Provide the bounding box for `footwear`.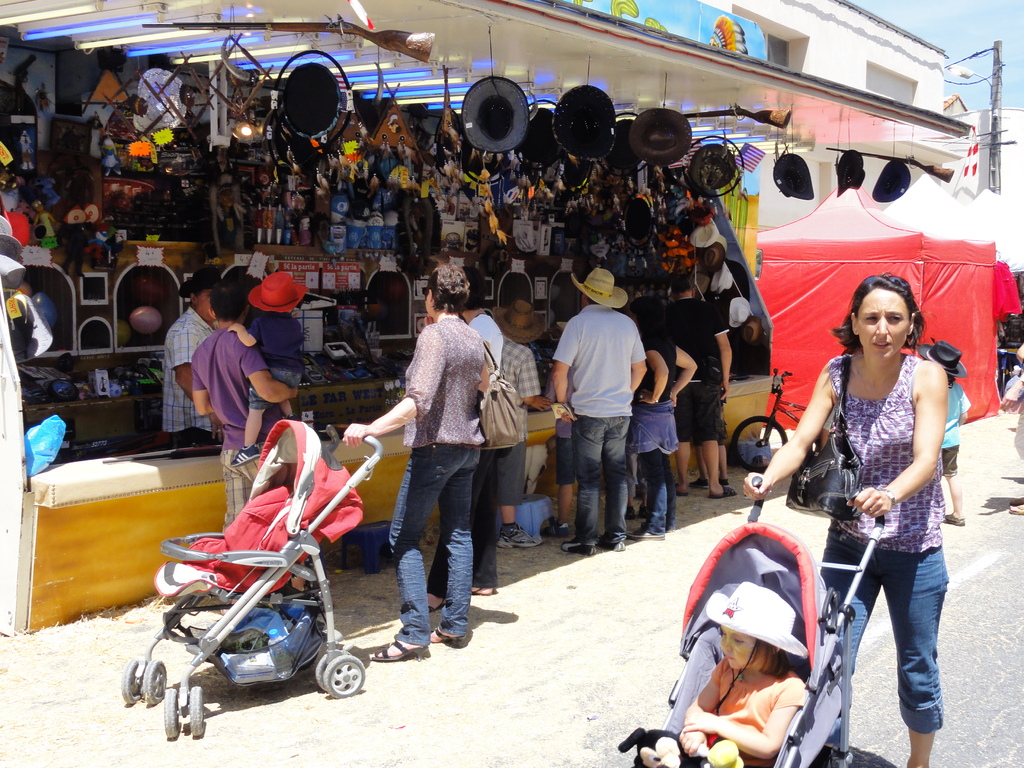
228,442,262,471.
